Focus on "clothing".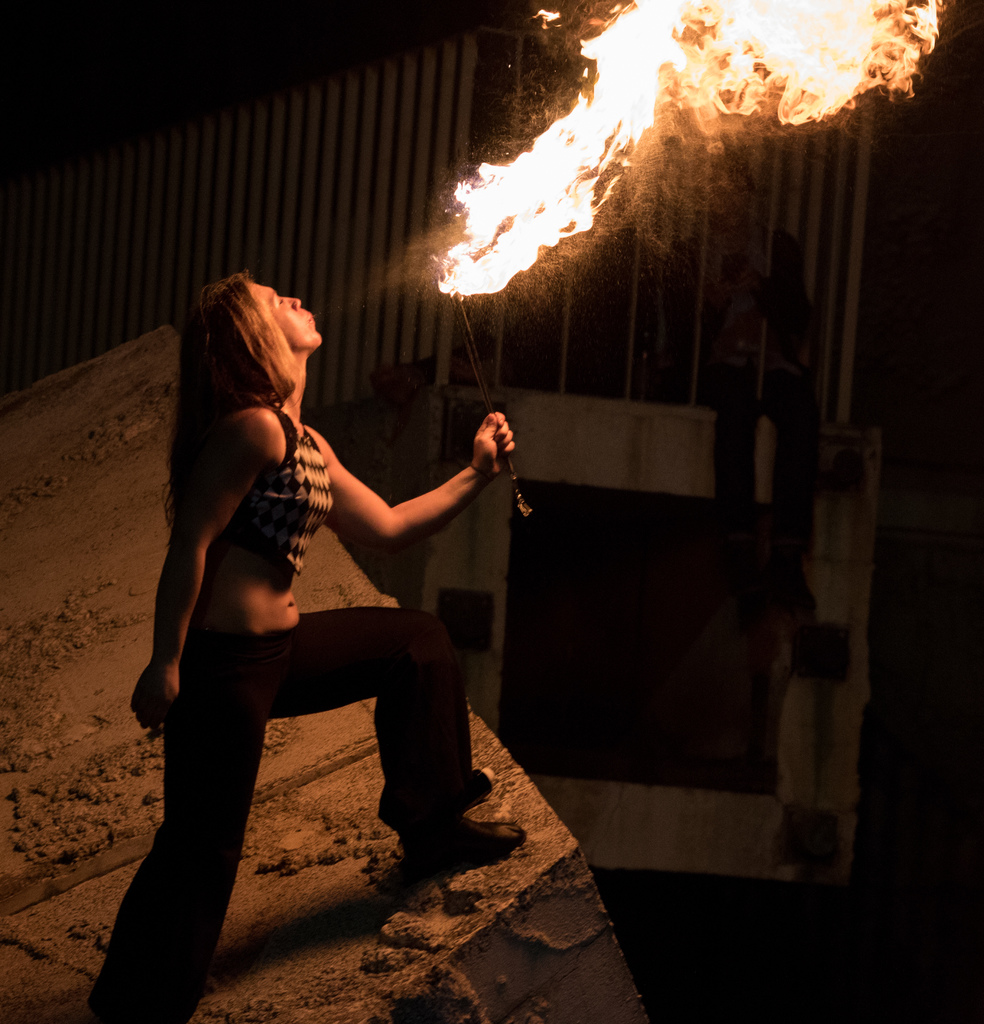
Focused at Rect(85, 401, 494, 1023).
